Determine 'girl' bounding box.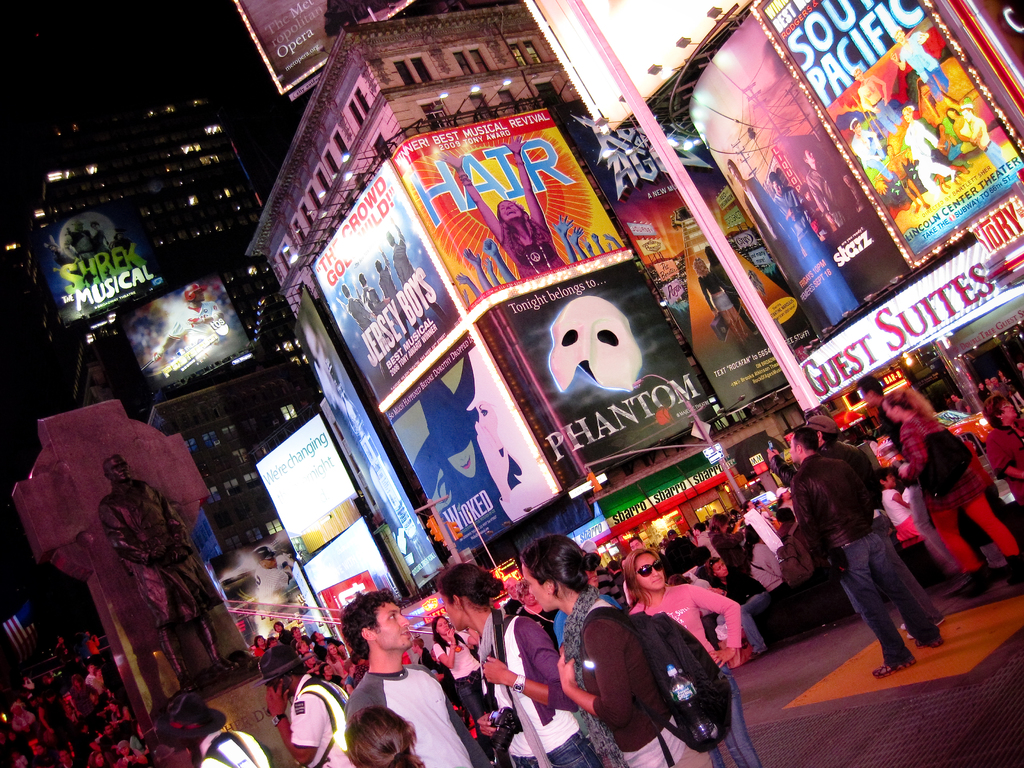
Determined: select_region(349, 712, 432, 767).
